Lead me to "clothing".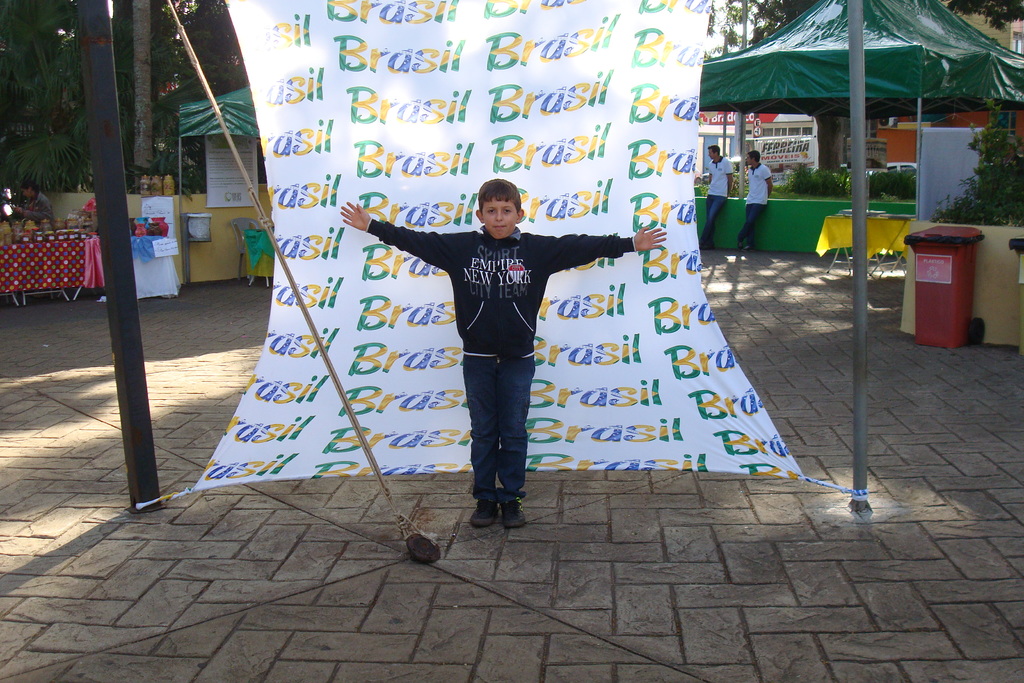
Lead to locate(366, 183, 634, 443).
